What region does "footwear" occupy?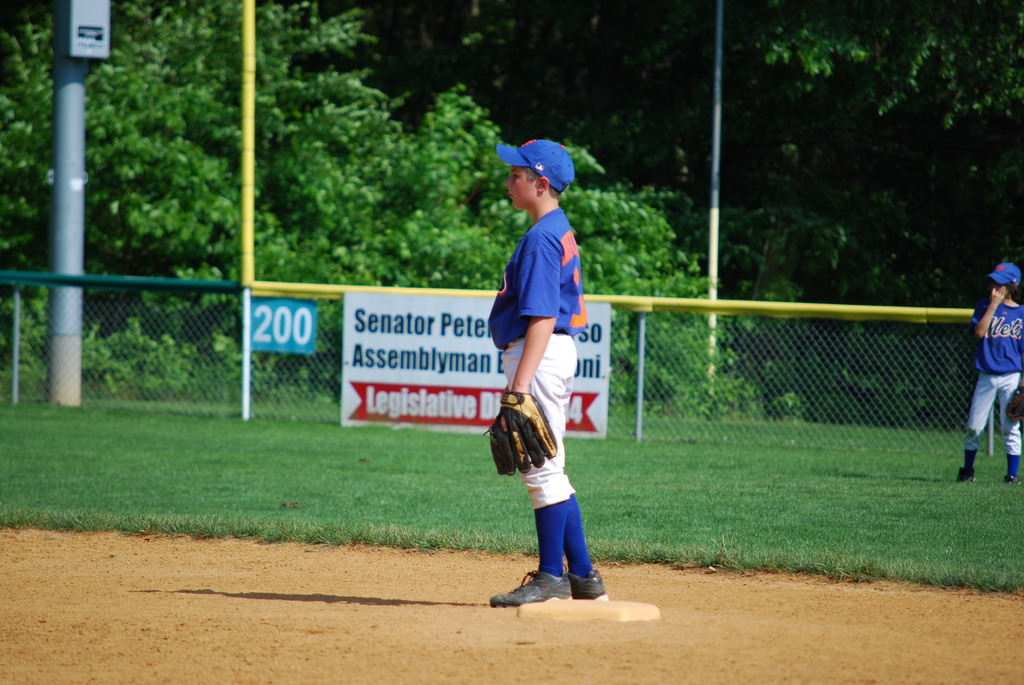
[left=957, top=467, right=978, bottom=481].
